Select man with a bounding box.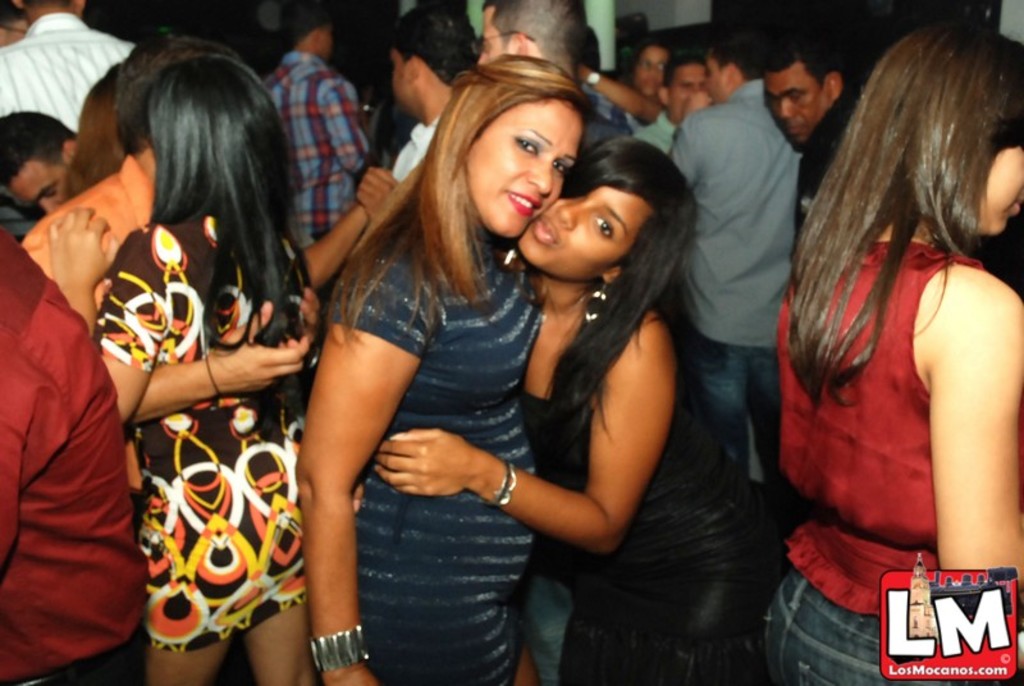
locate(360, 0, 477, 192).
